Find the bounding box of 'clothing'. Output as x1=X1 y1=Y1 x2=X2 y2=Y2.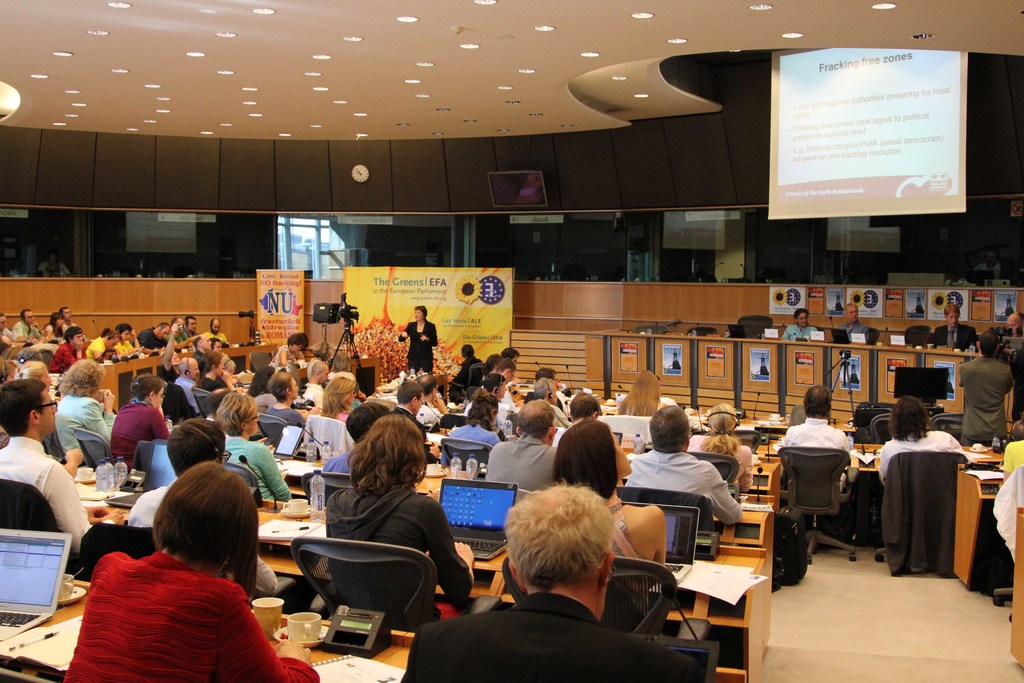
x1=318 y1=483 x2=476 y2=629.
